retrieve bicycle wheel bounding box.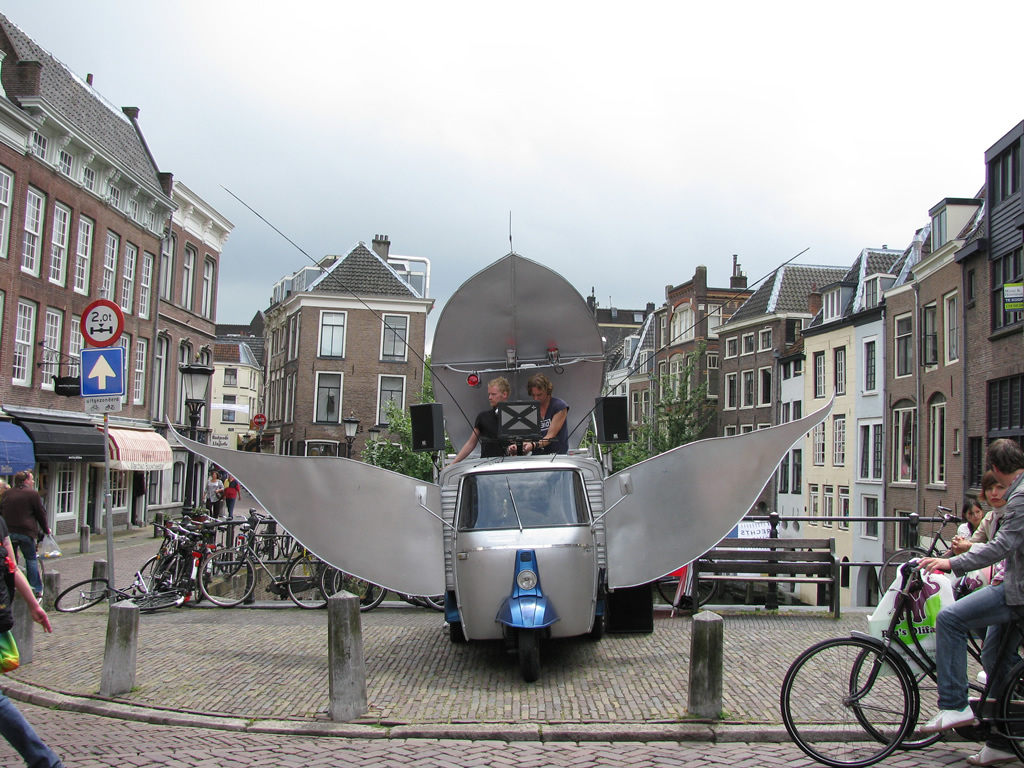
Bounding box: box(49, 578, 109, 613).
